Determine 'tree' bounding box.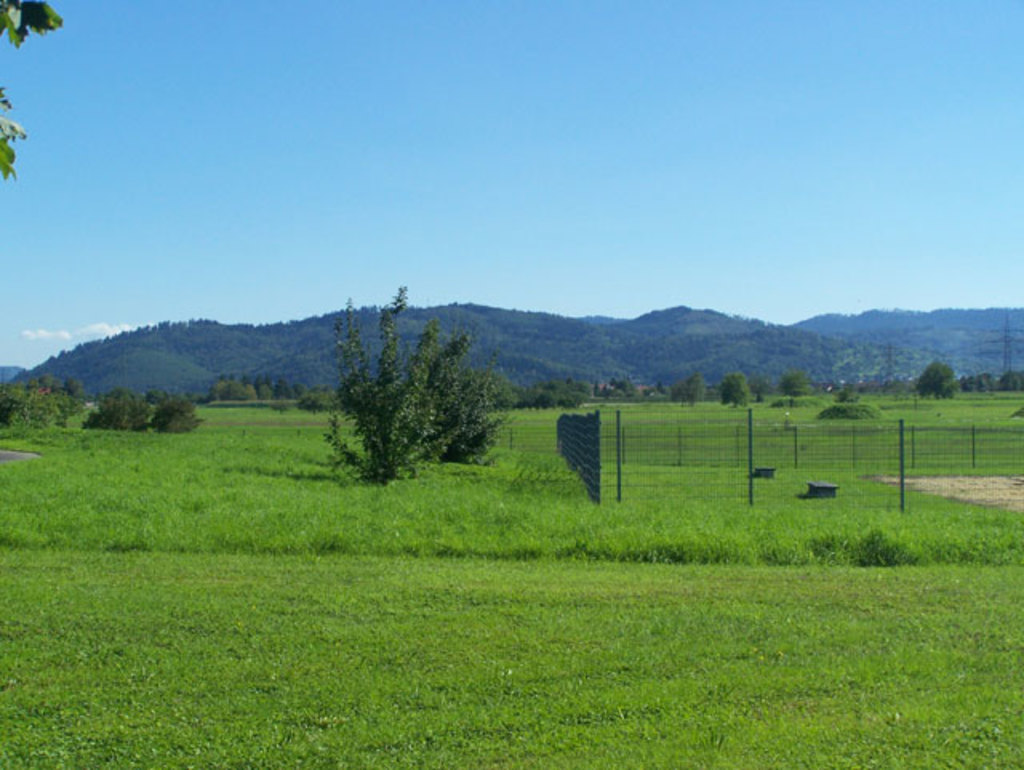
Determined: <region>998, 370, 1022, 394</region>.
